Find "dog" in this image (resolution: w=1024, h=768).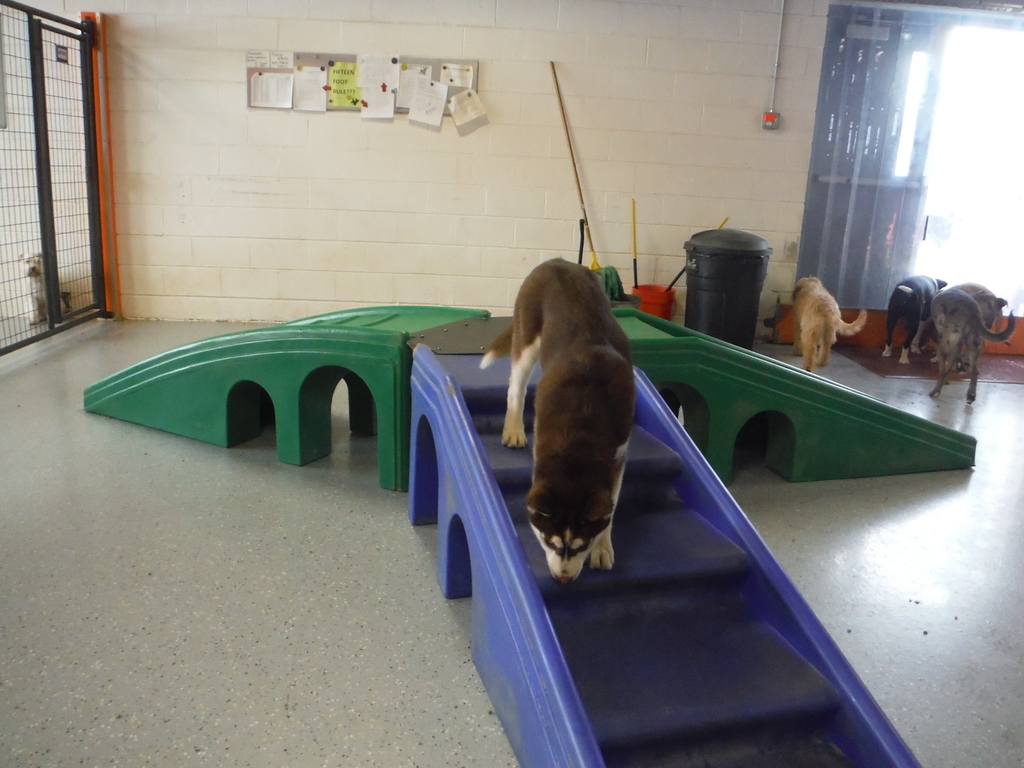
<box>474,253,640,593</box>.
